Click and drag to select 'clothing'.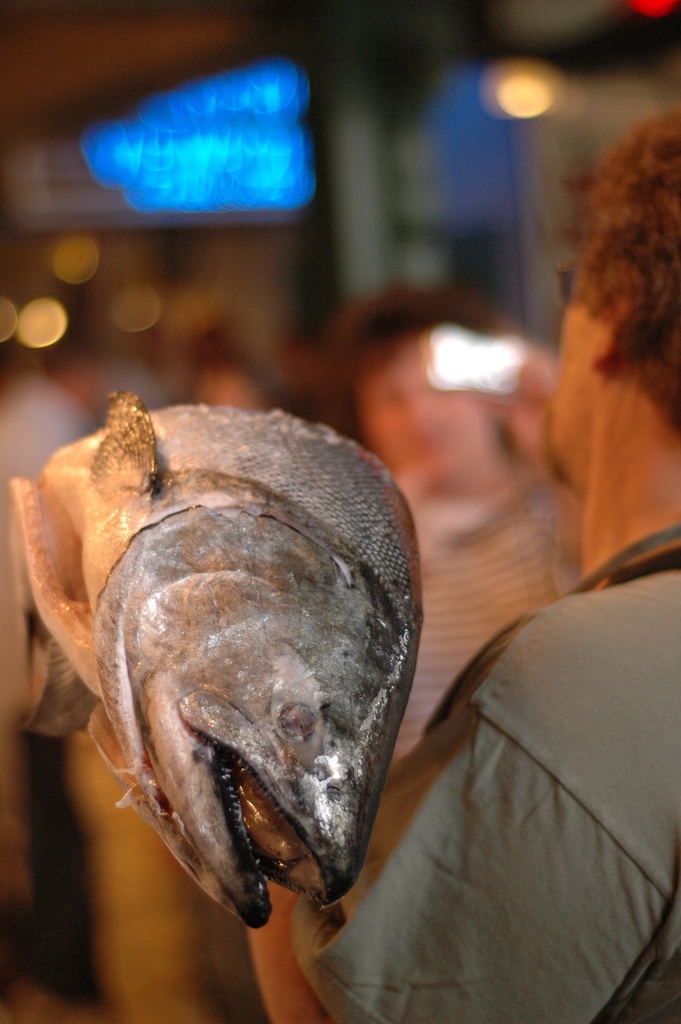
Selection: [x1=291, y1=522, x2=680, y2=1023].
